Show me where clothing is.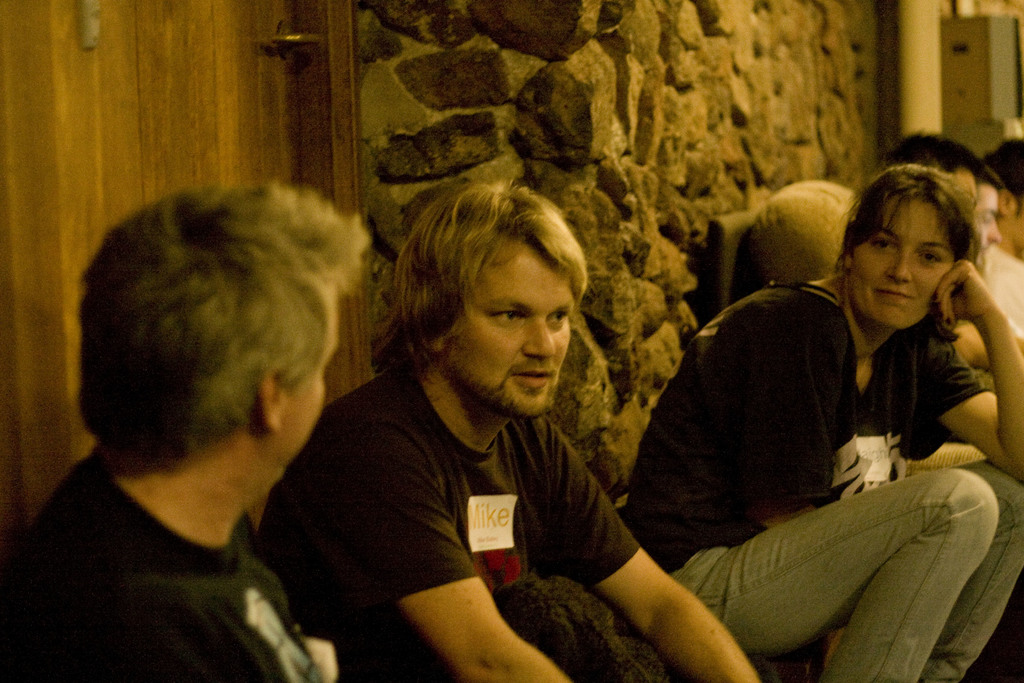
clothing is at [x1=993, y1=245, x2=1023, y2=343].
